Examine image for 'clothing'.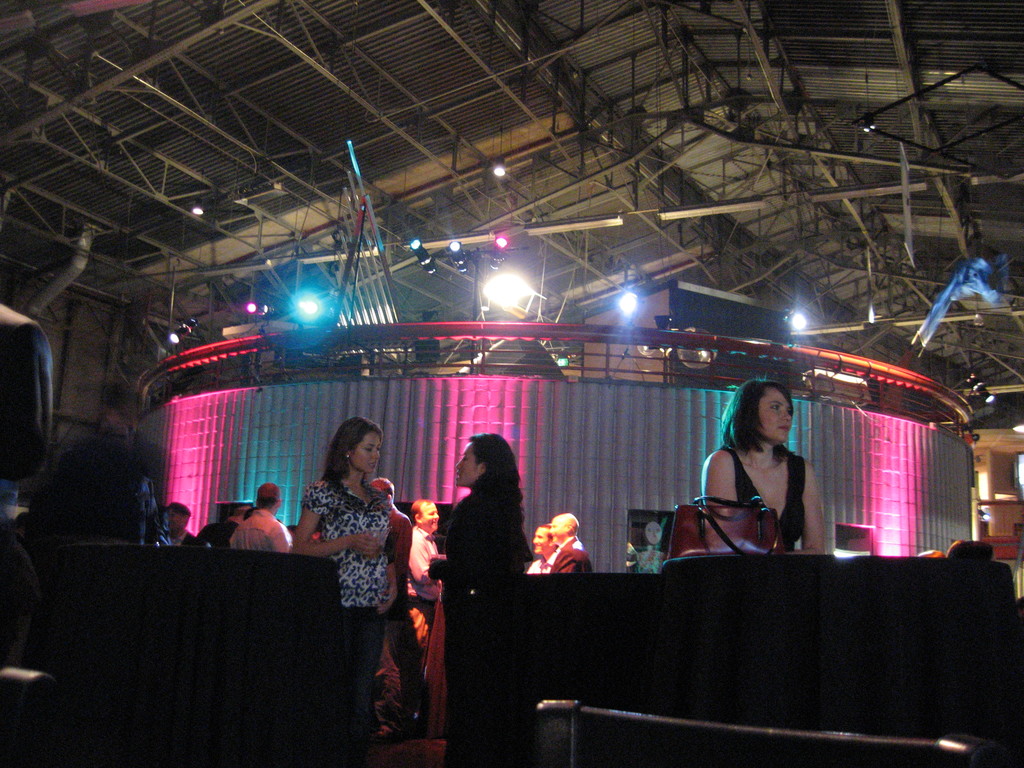
Examination result: box(549, 538, 593, 575).
